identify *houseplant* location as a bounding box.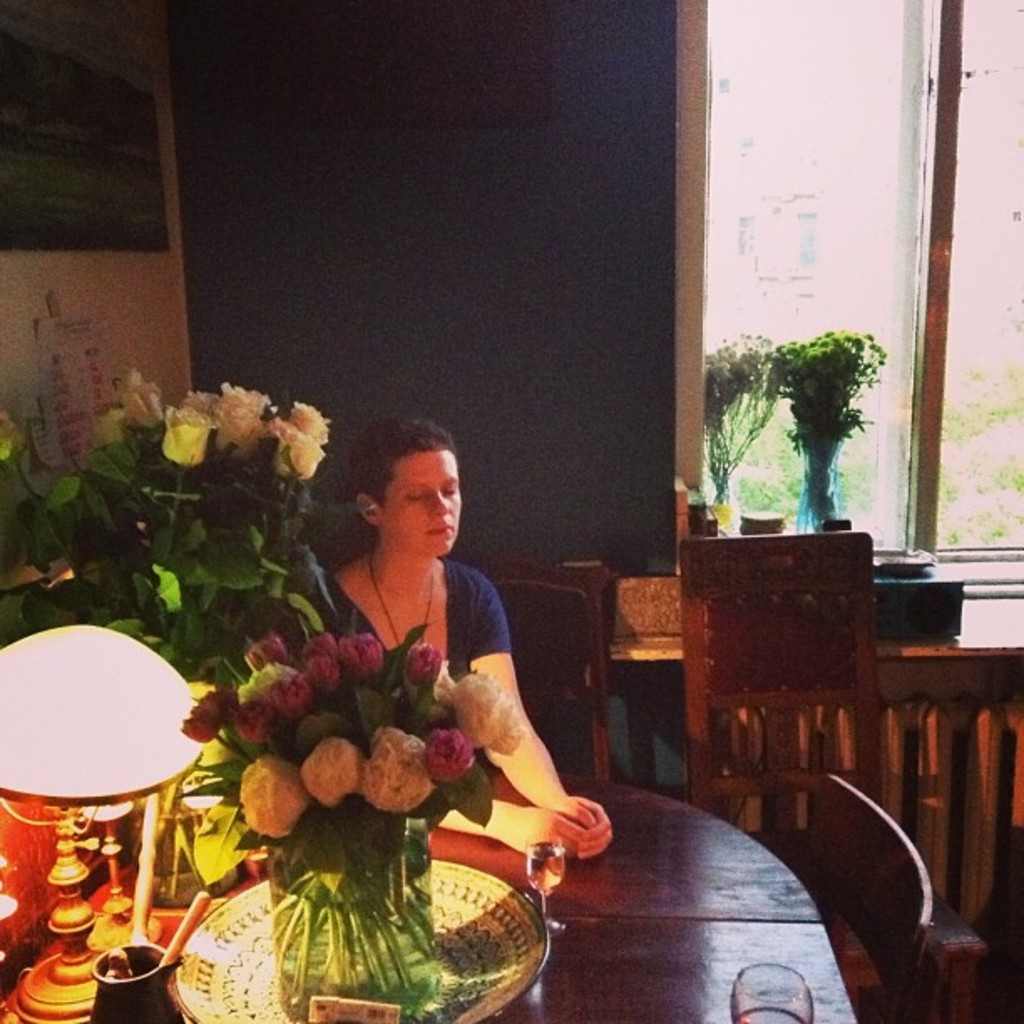
detection(698, 330, 778, 545).
